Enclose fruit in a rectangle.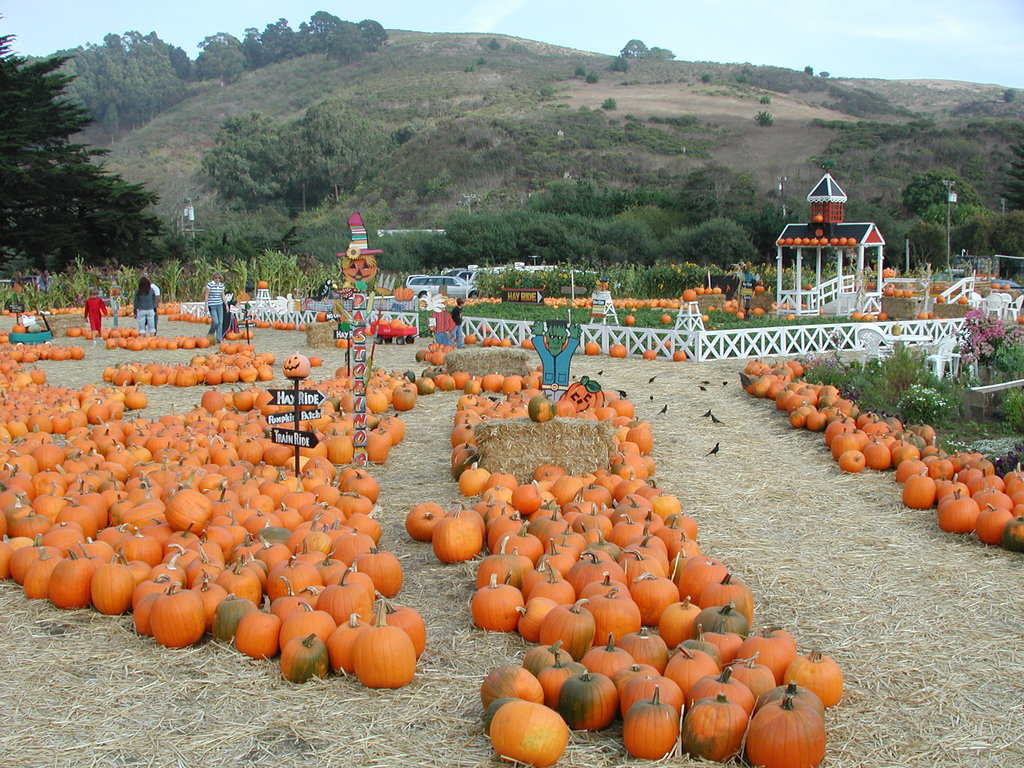
663/337/673/351.
